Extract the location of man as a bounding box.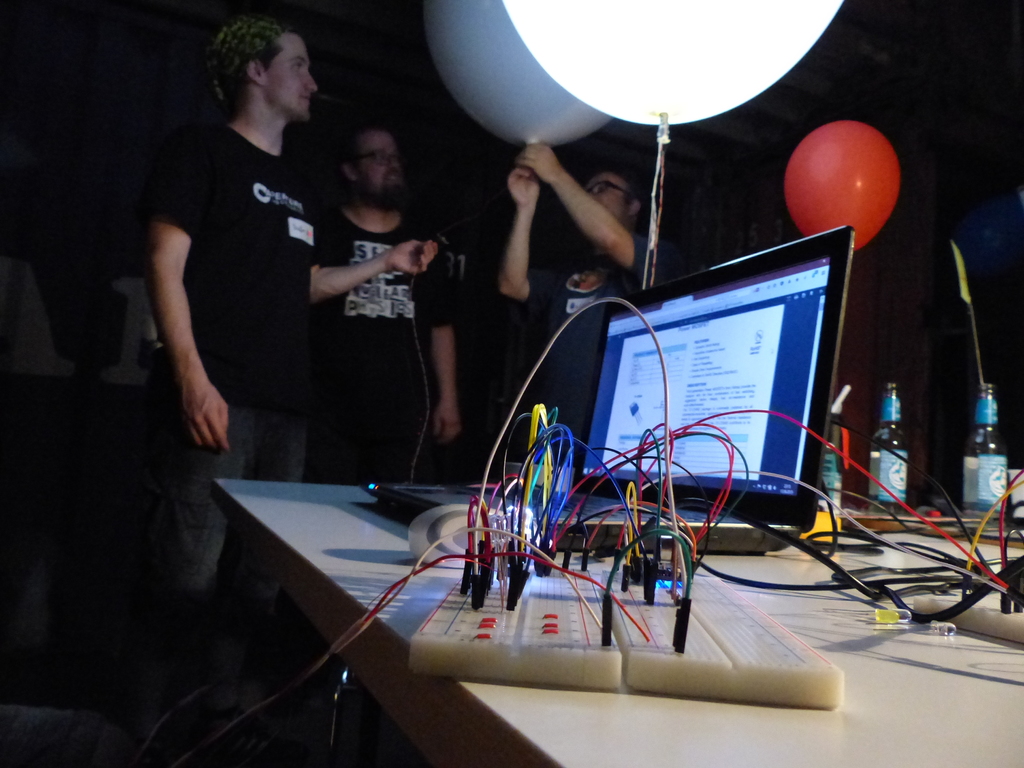
[314,124,456,484].
